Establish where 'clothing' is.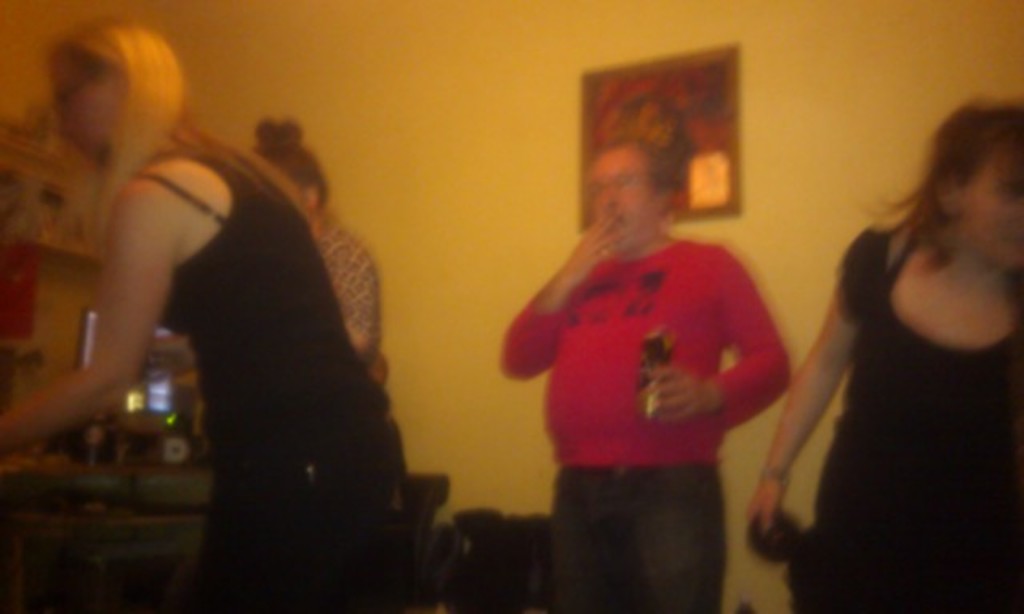
Established at bbox=[787, 221, 1022, 612].
